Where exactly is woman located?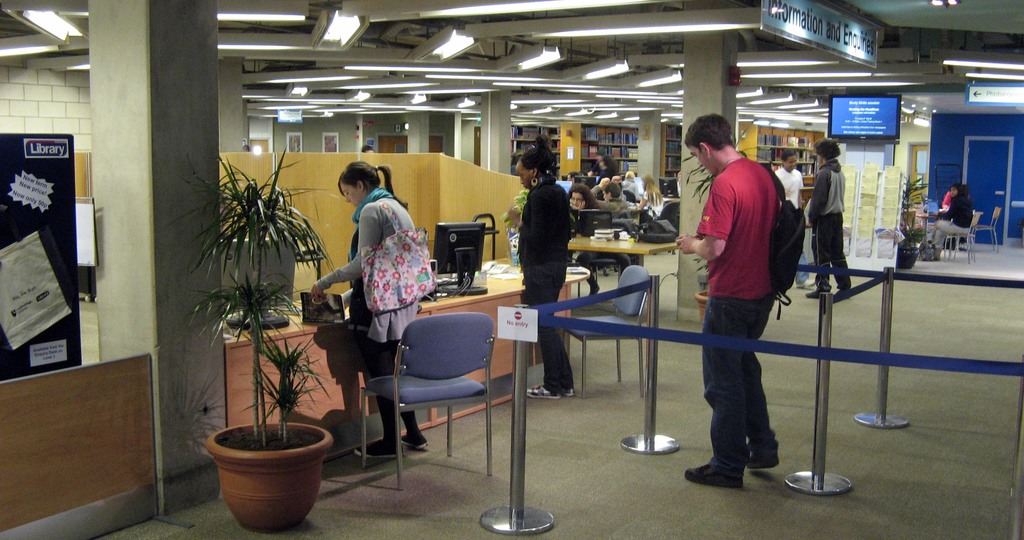
Its bounding box is select_region(621, 172, 642, 202).
